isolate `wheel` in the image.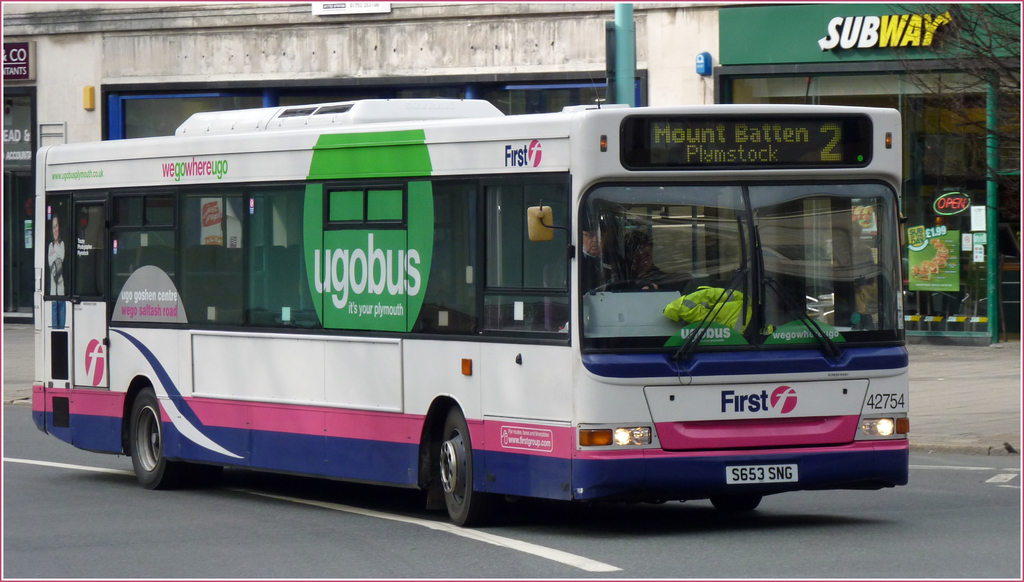
Isolated region: 595/279/657/291.
